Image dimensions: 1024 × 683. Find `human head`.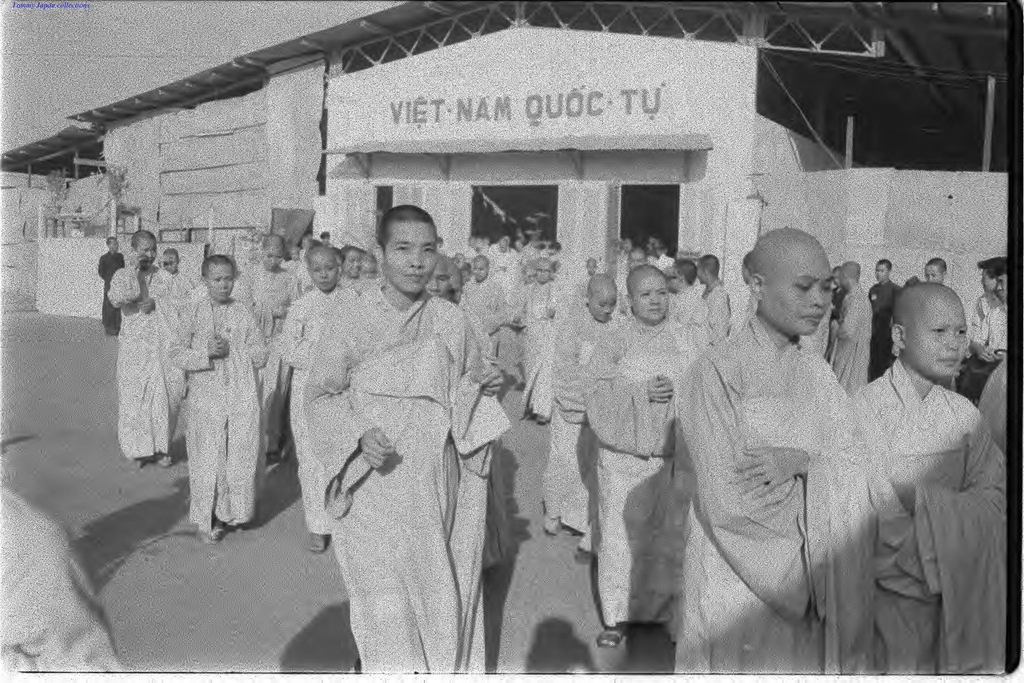
bbox(473, 253, 493, 284).
